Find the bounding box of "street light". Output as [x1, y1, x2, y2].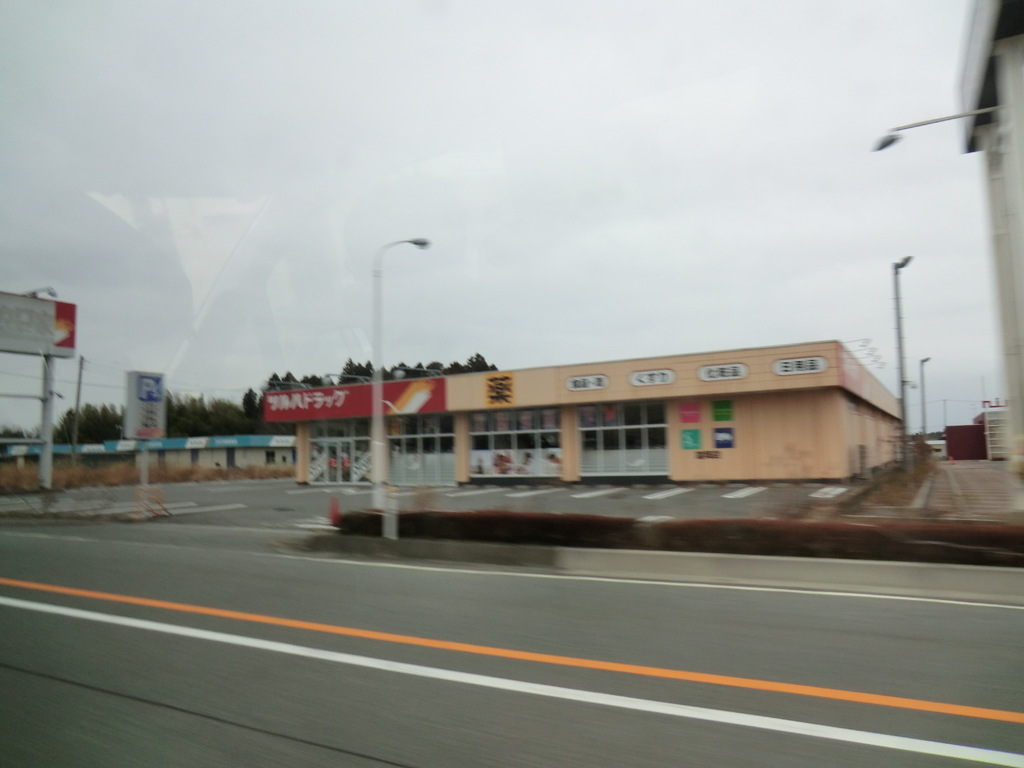
[886, 249, 915, 477].
